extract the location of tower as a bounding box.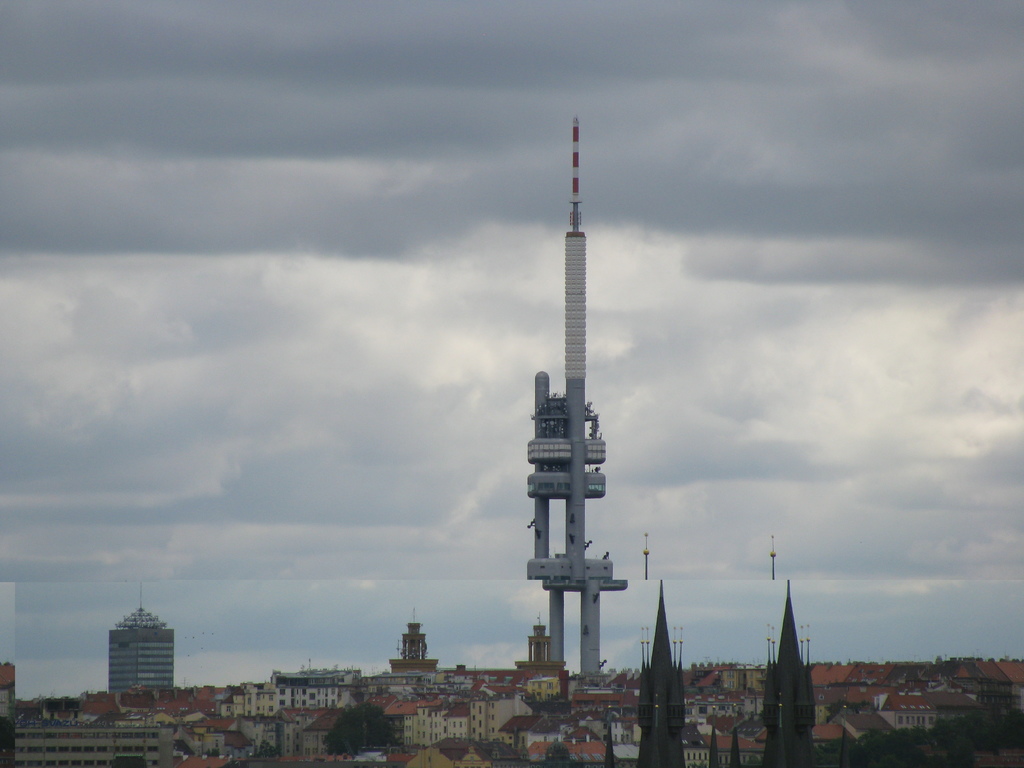
left=388, top=611, right=440, bottom=676.
